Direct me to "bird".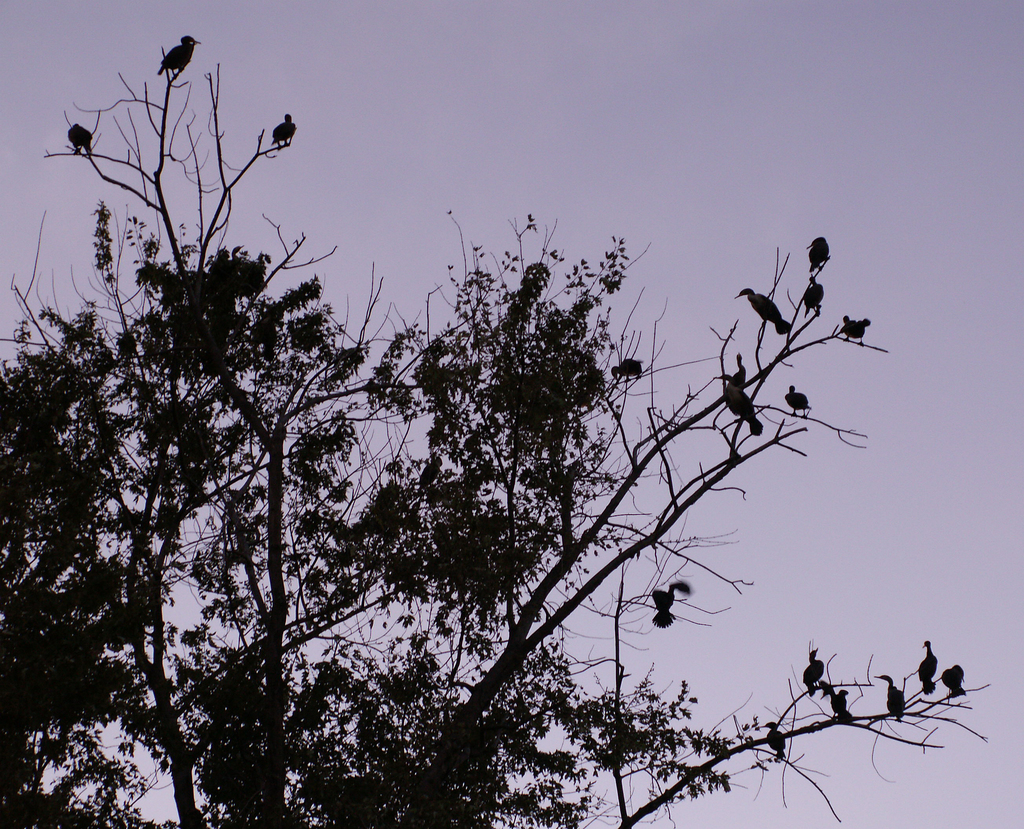
Direction: left=269, top=112, right=295, bottom=148.
